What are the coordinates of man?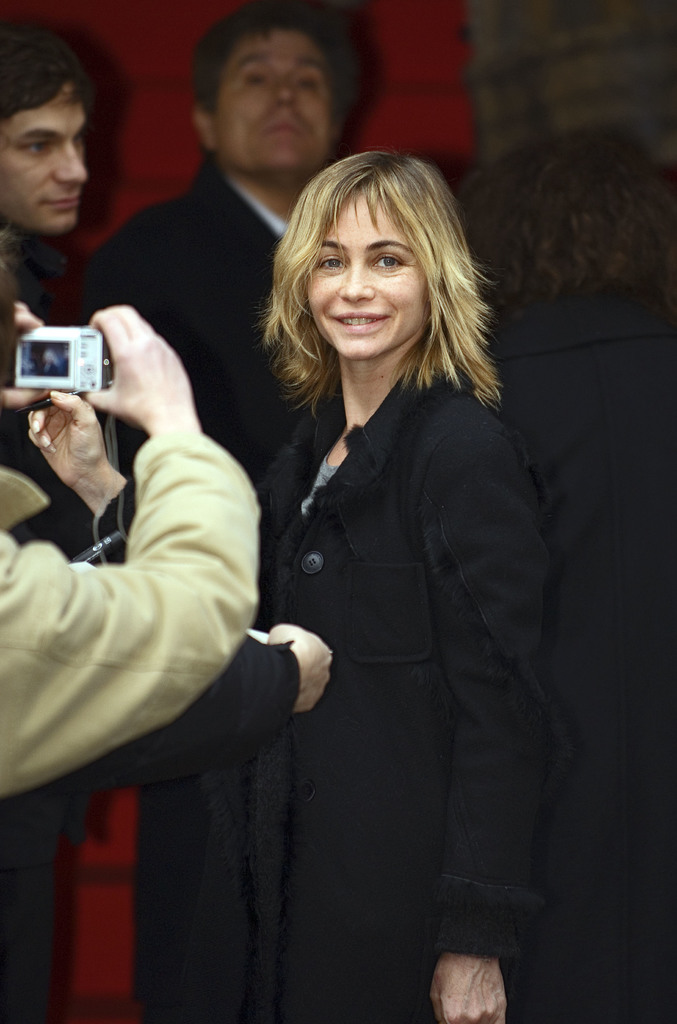
bbox=(0, 28, 89, 1023).
